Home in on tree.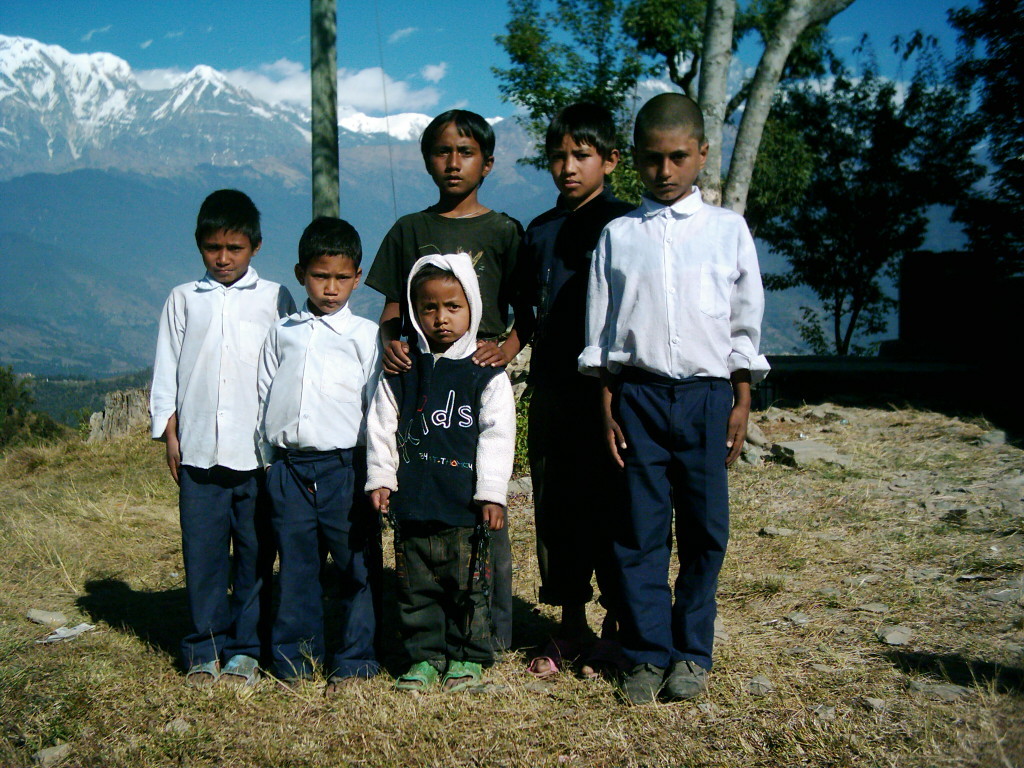
Homed in at bbox(503, 1, 862, 221).
